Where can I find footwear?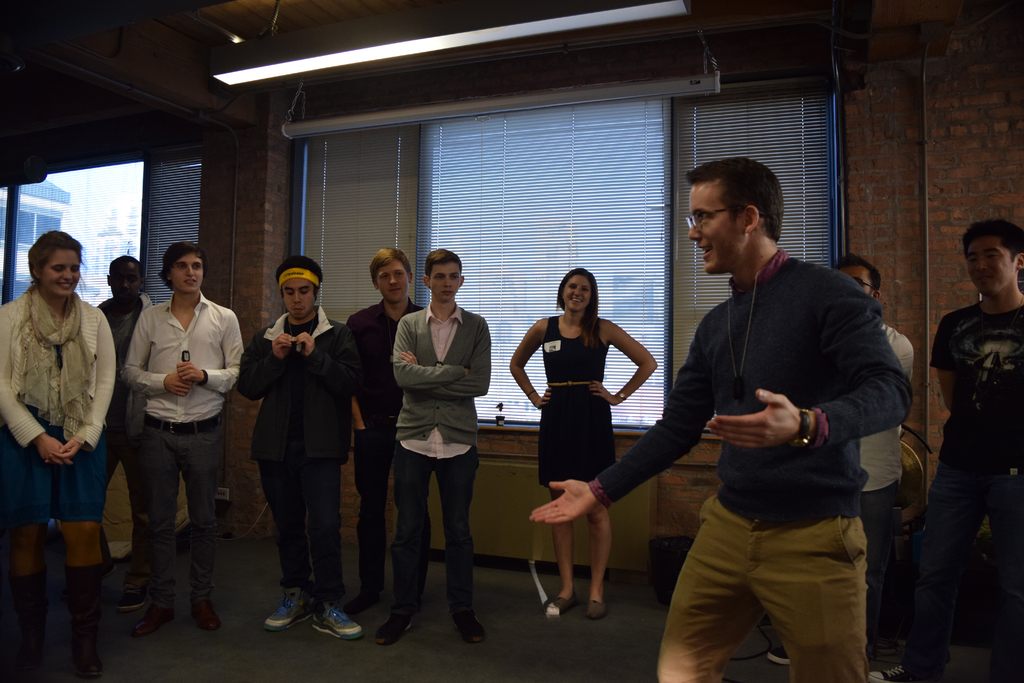
You can find it at box=[870, 666, 935, 682].
